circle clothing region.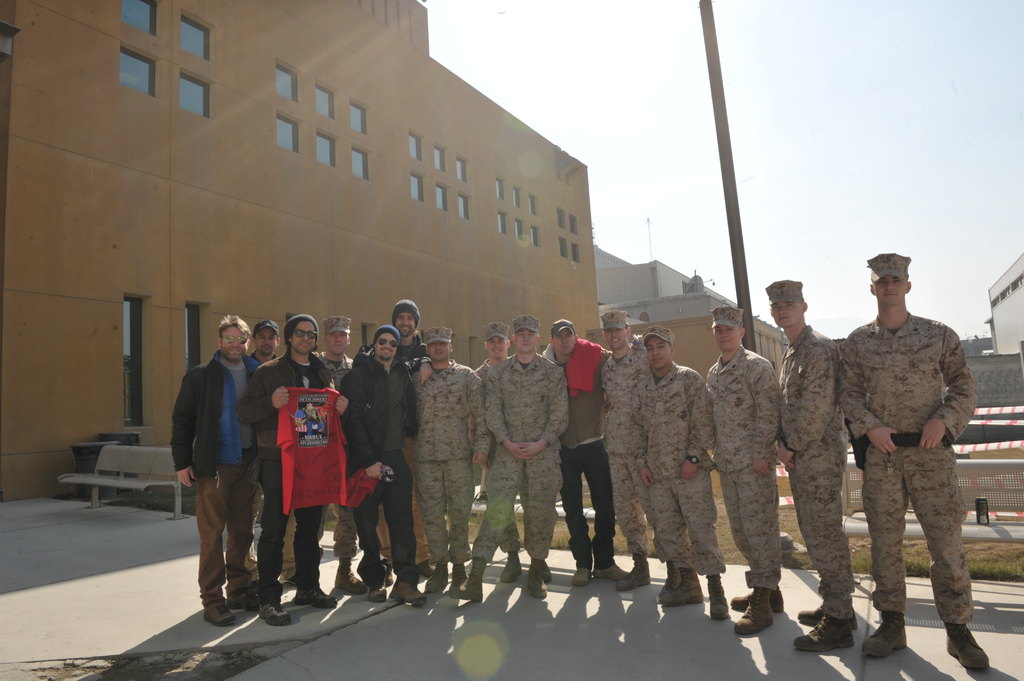
Region: [173, 329, 266, 595].
